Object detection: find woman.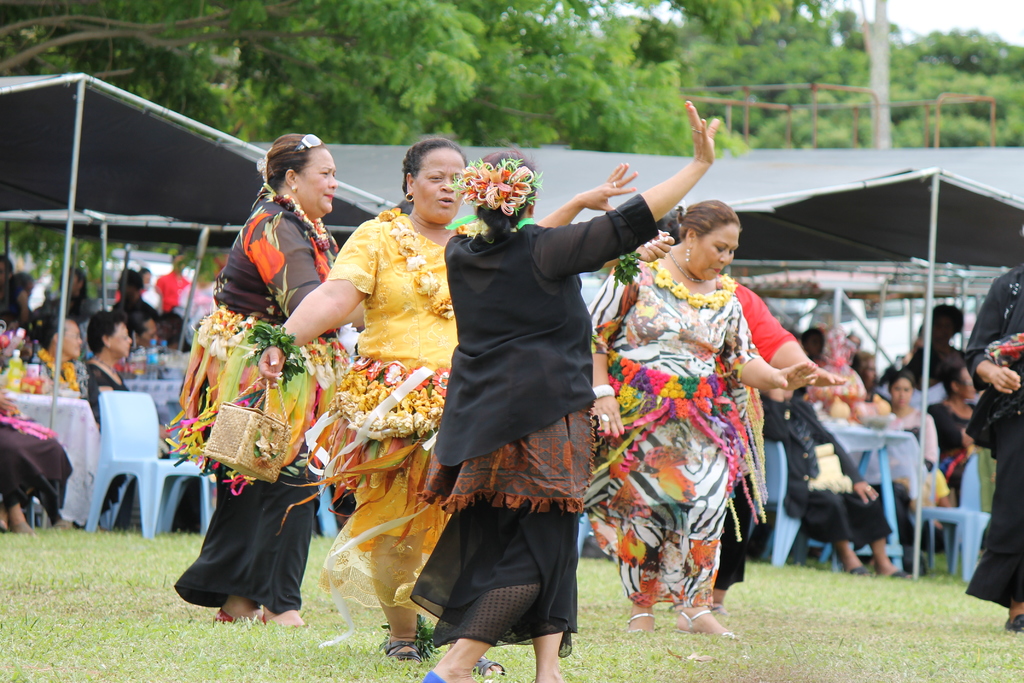
(x1=957, y1=226, x2=1023, y2=635).
